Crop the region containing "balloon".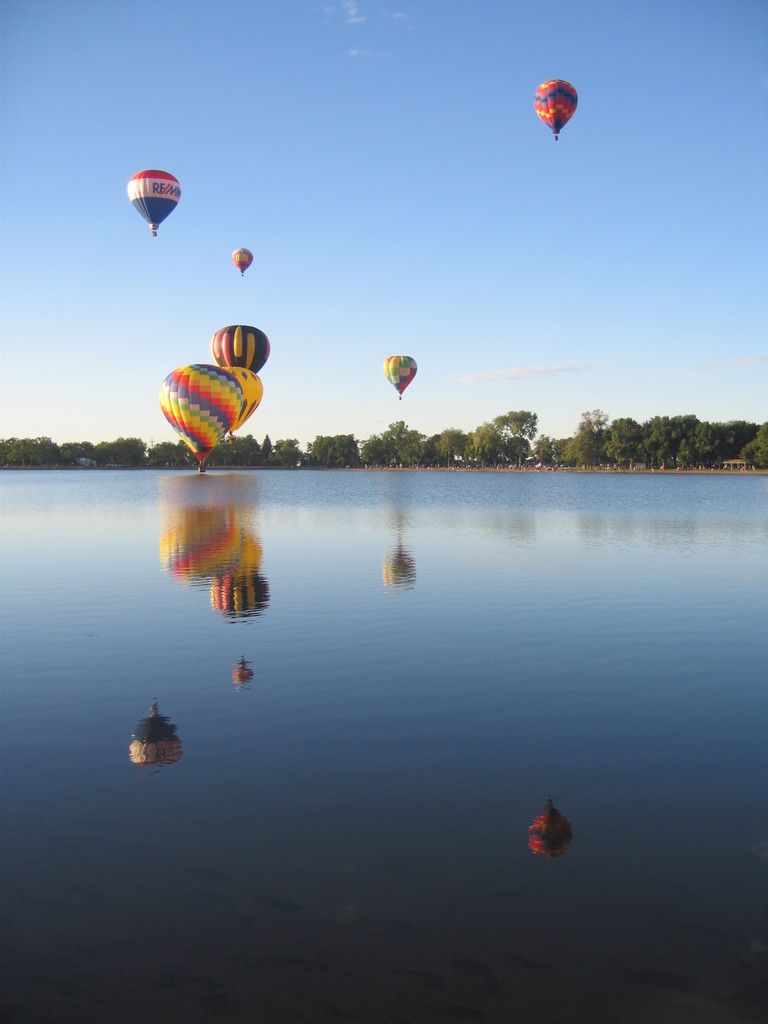
Crop region: 163/360/245/463.
